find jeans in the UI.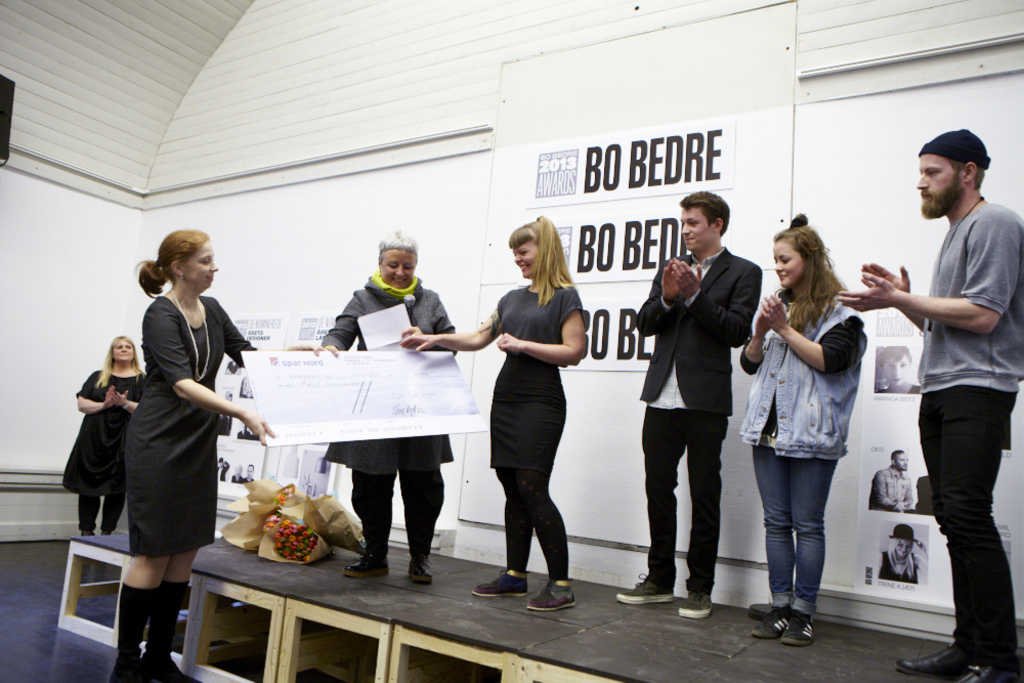
UI element at rect(916, 392, 1018, 667).
